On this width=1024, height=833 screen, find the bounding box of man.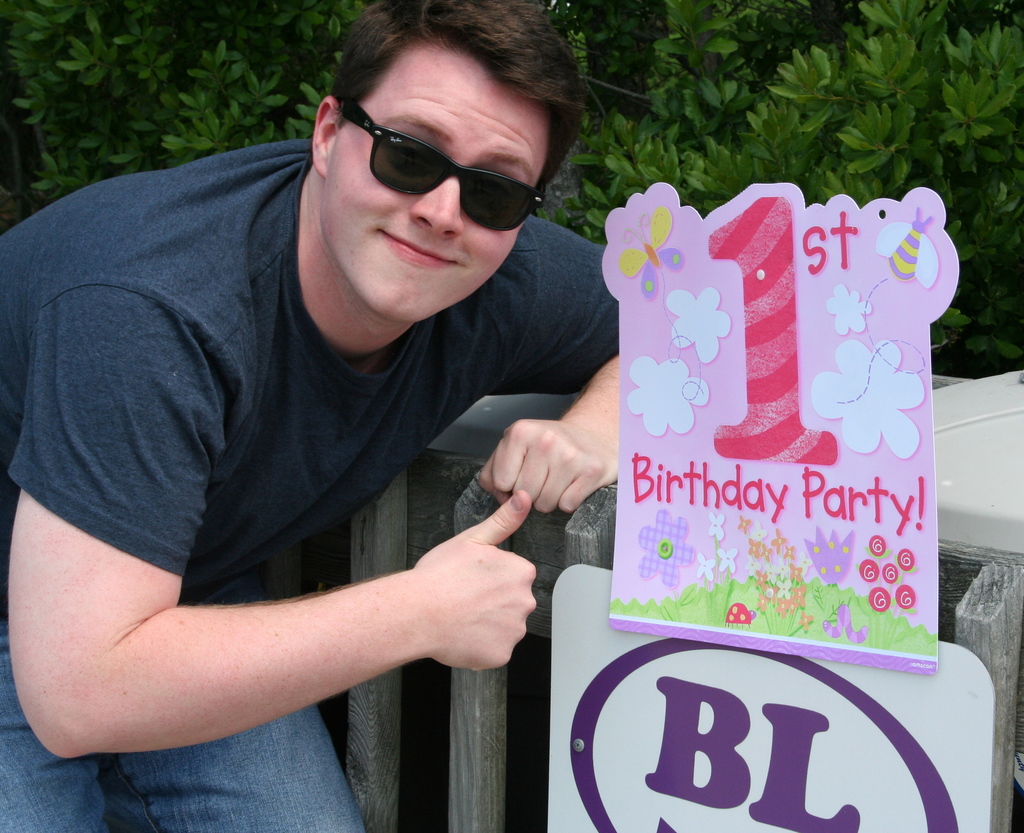
Bounding box: 9:0:701:779.
